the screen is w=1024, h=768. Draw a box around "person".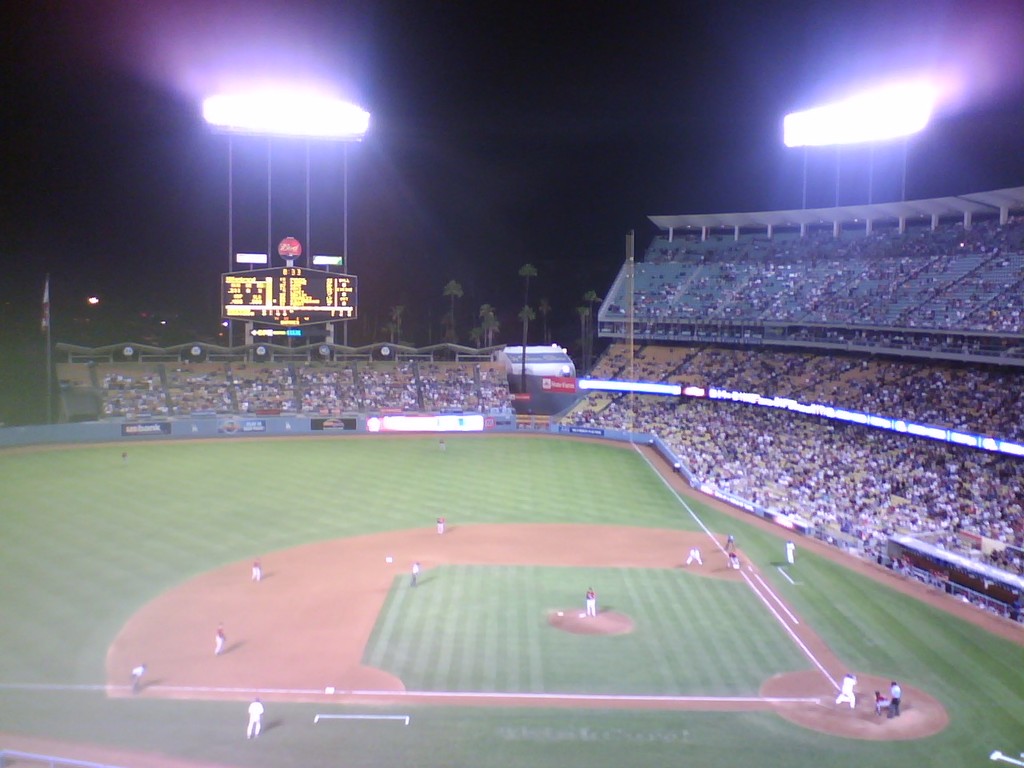
[834, 676, 854, 709].
